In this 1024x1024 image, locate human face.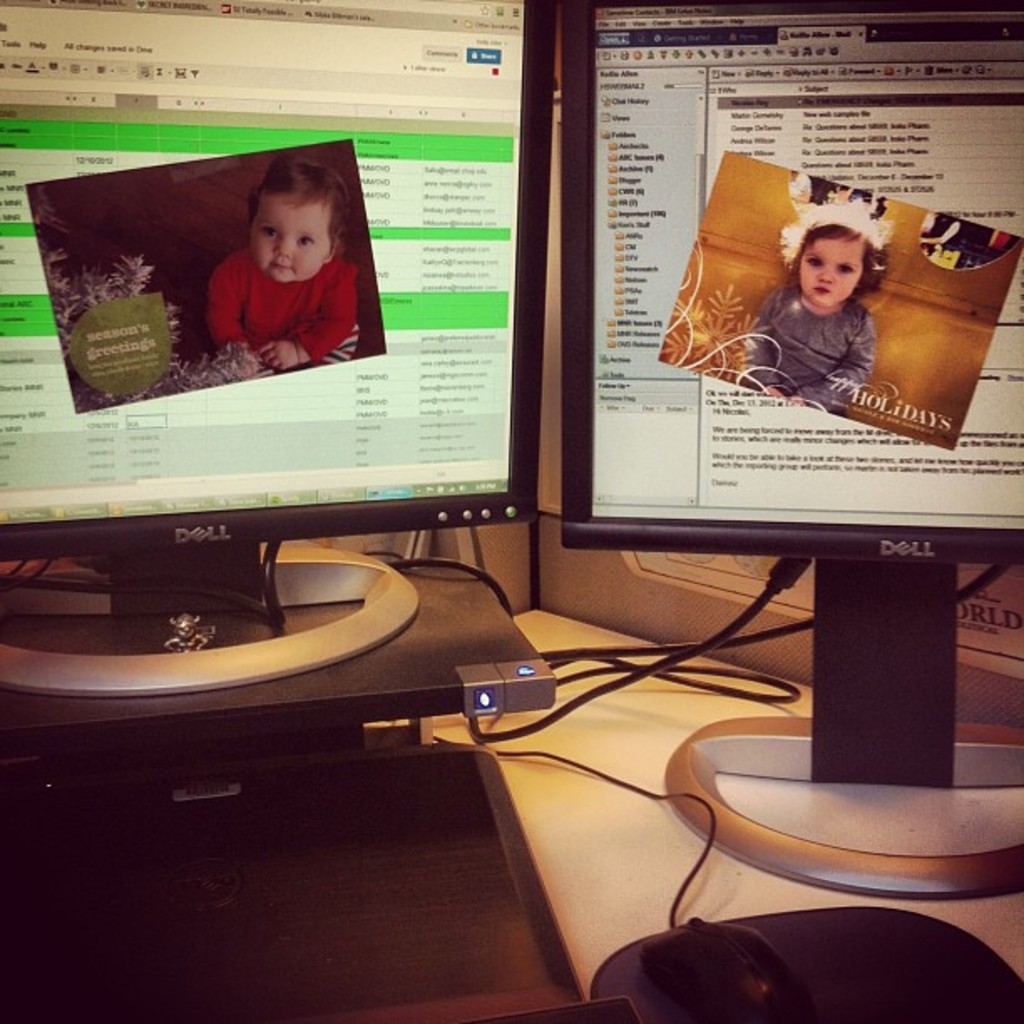
Bounding box: left=798, top=234, right=862, bottom=310.
